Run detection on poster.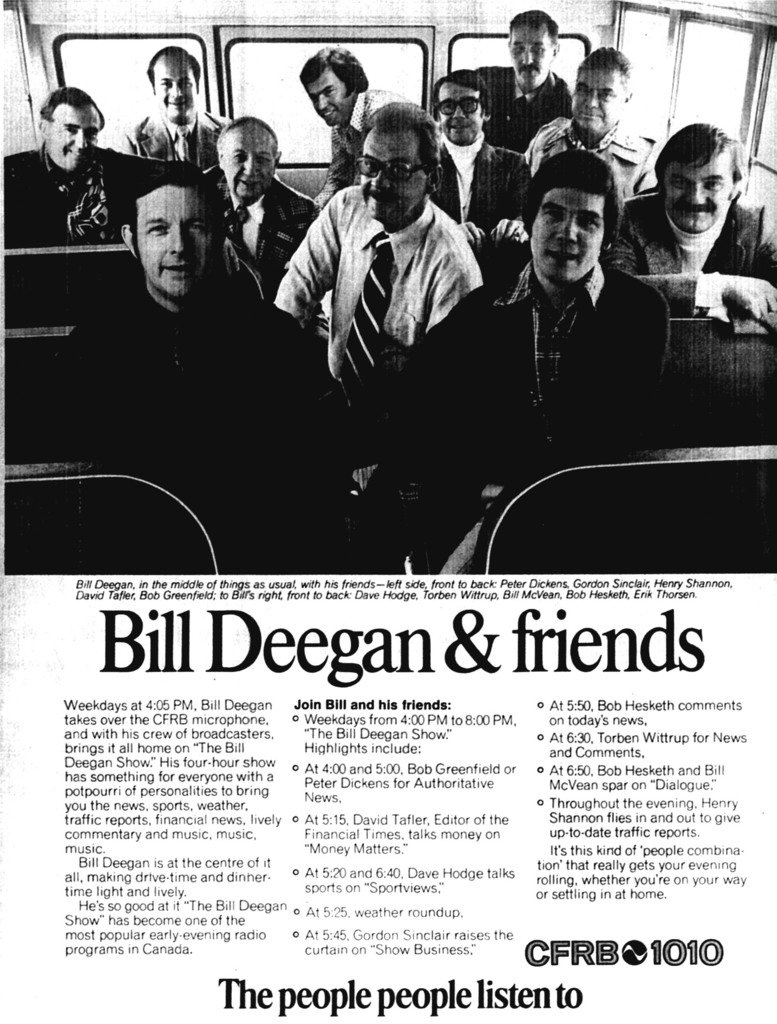
Result: {"left": 0, "top": 0, "right": 774, "bottom": 1023}.
